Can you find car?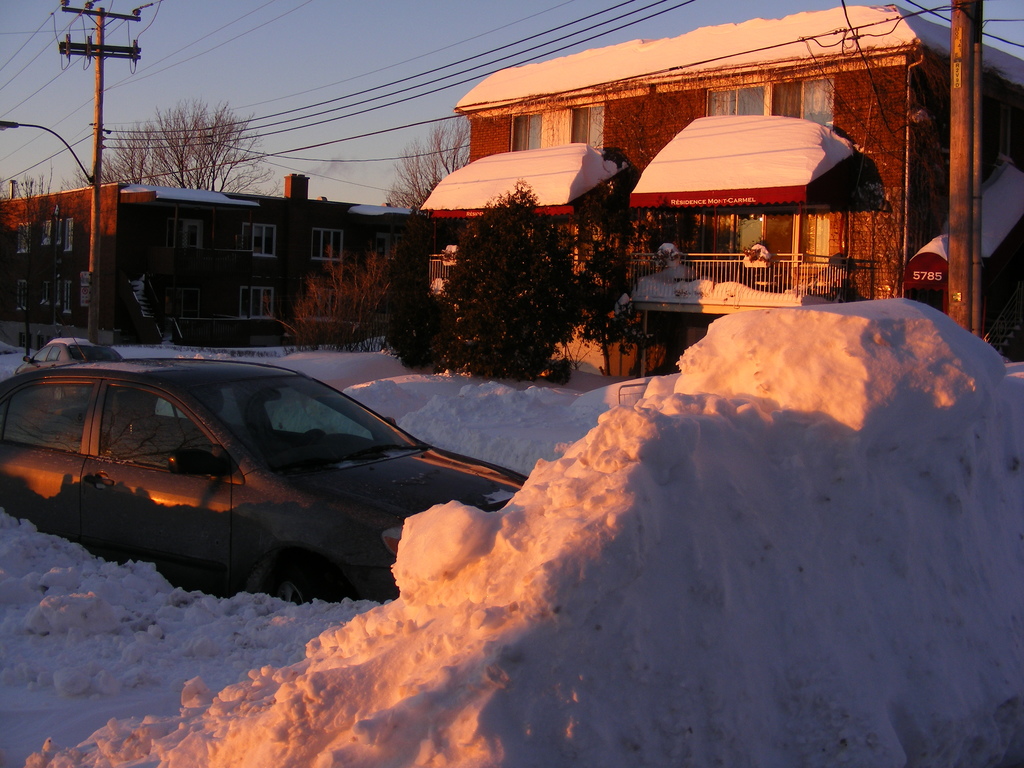
Yes, bounding box: crop(35, 335, 113, 365).
